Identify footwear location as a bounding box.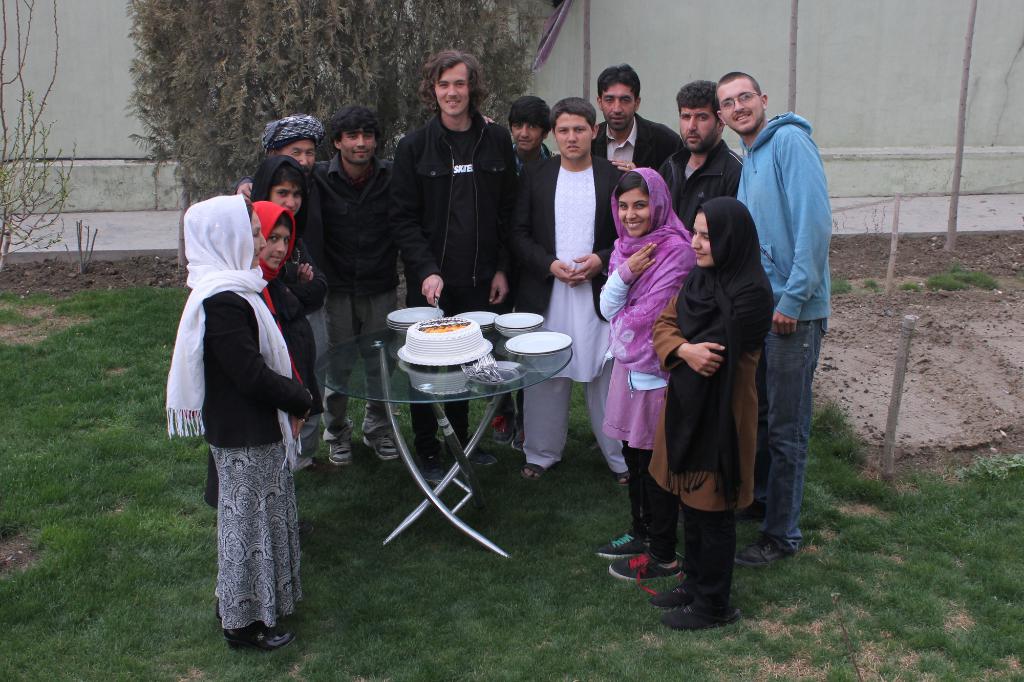
bbox=[428, 461, 449, 481].
